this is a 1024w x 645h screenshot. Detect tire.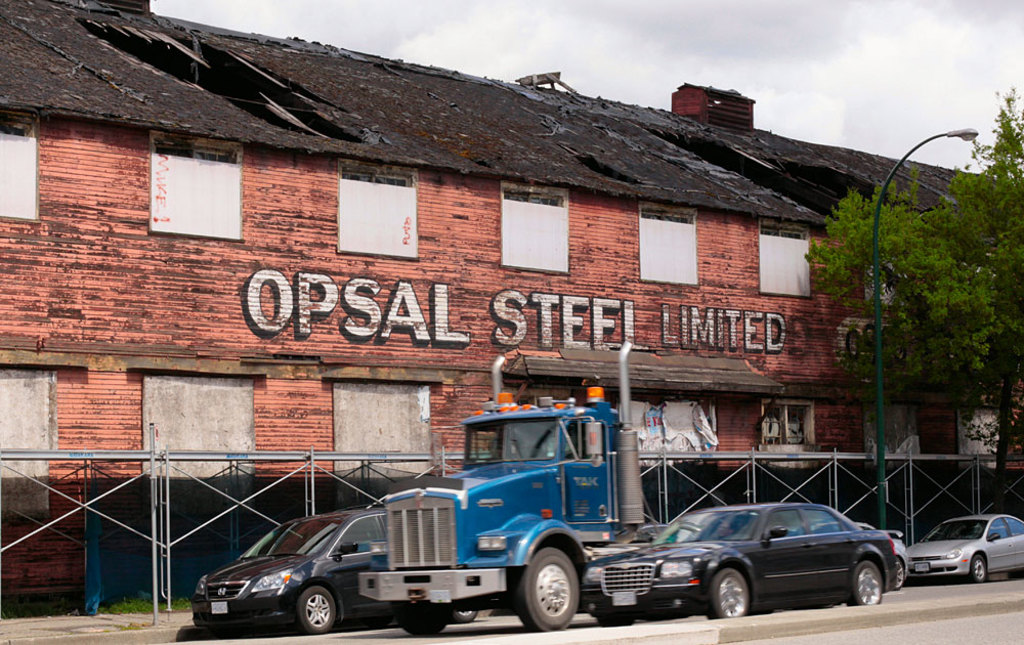
x1=523, y1=548, x2=584, y2=634.
